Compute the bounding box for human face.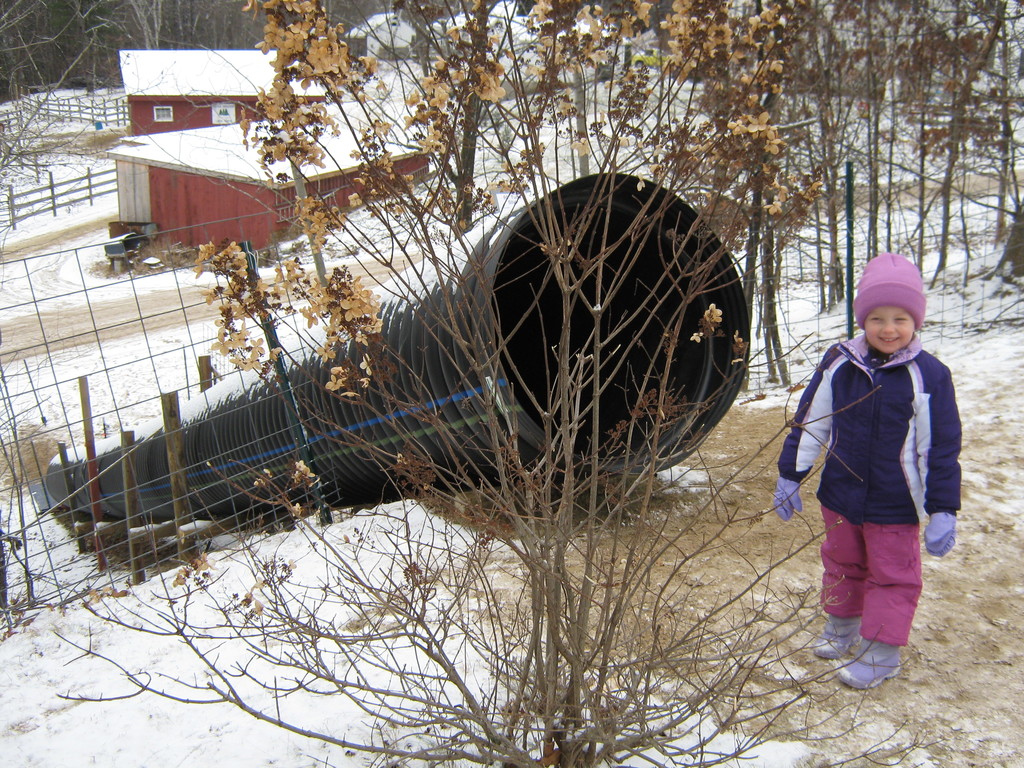
Rect(863, 307, 914, 355).
